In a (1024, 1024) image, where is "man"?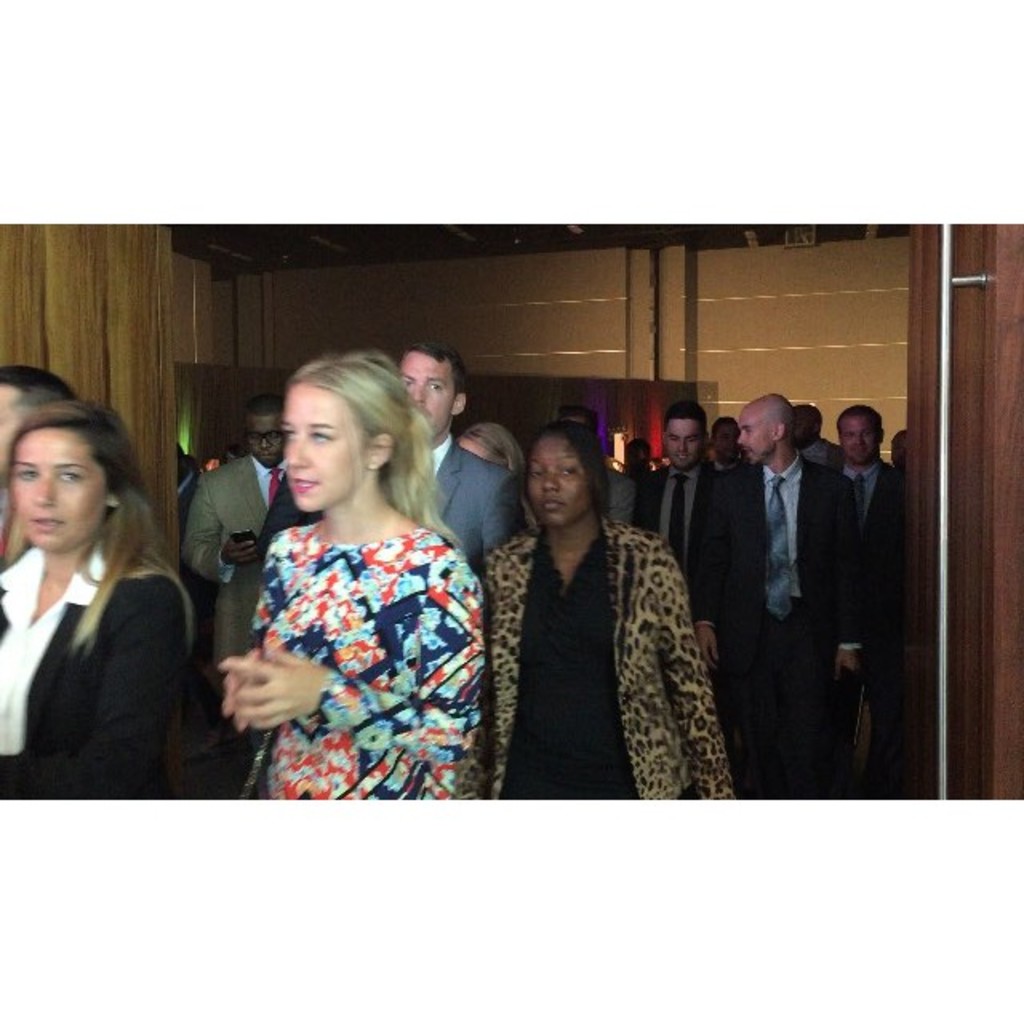
pyautogui.locateOnScreen(0, 358, 88, 562).
